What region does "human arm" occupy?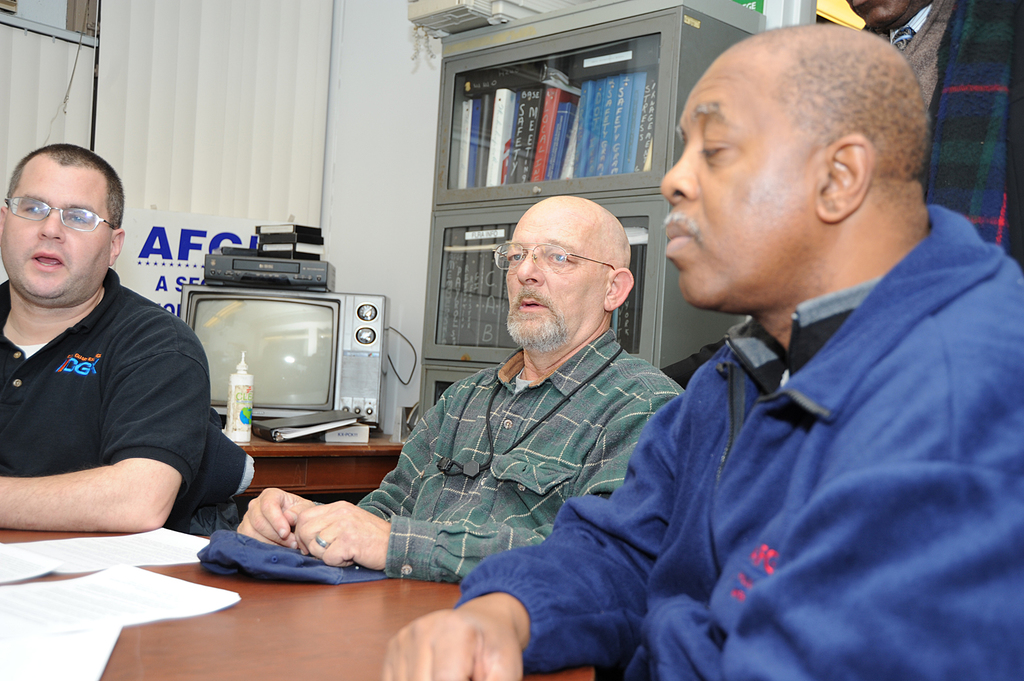
rect(664, 351, 1021, 680).
